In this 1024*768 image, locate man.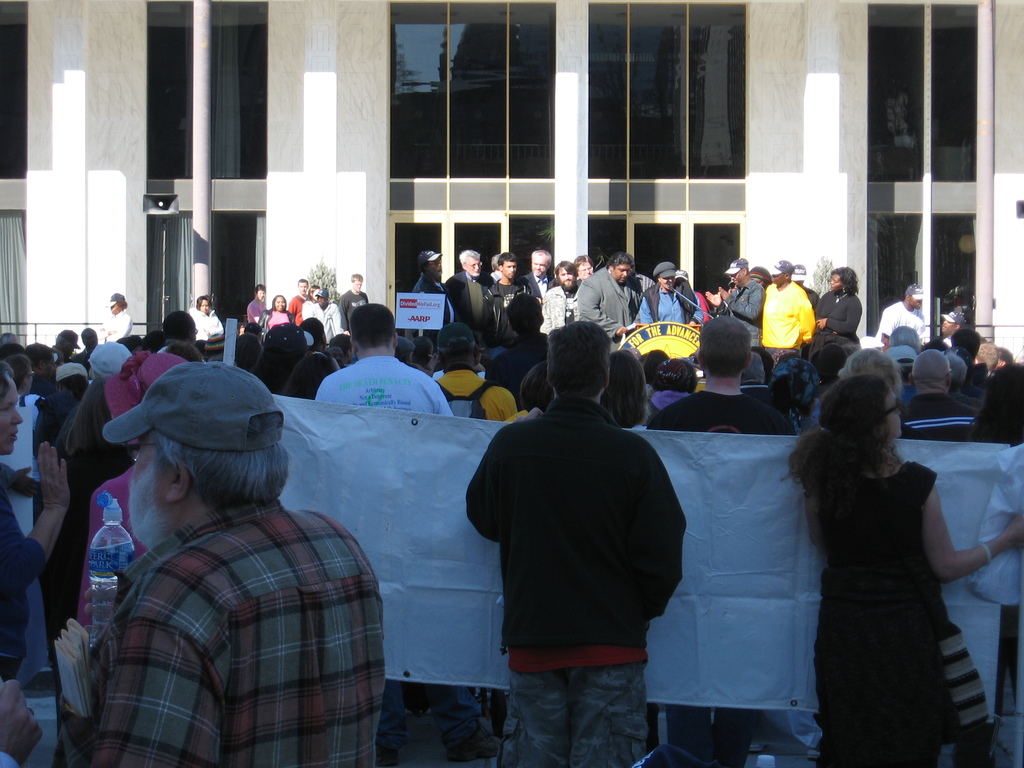
Bounding box: (53, 363, 391, 767).
